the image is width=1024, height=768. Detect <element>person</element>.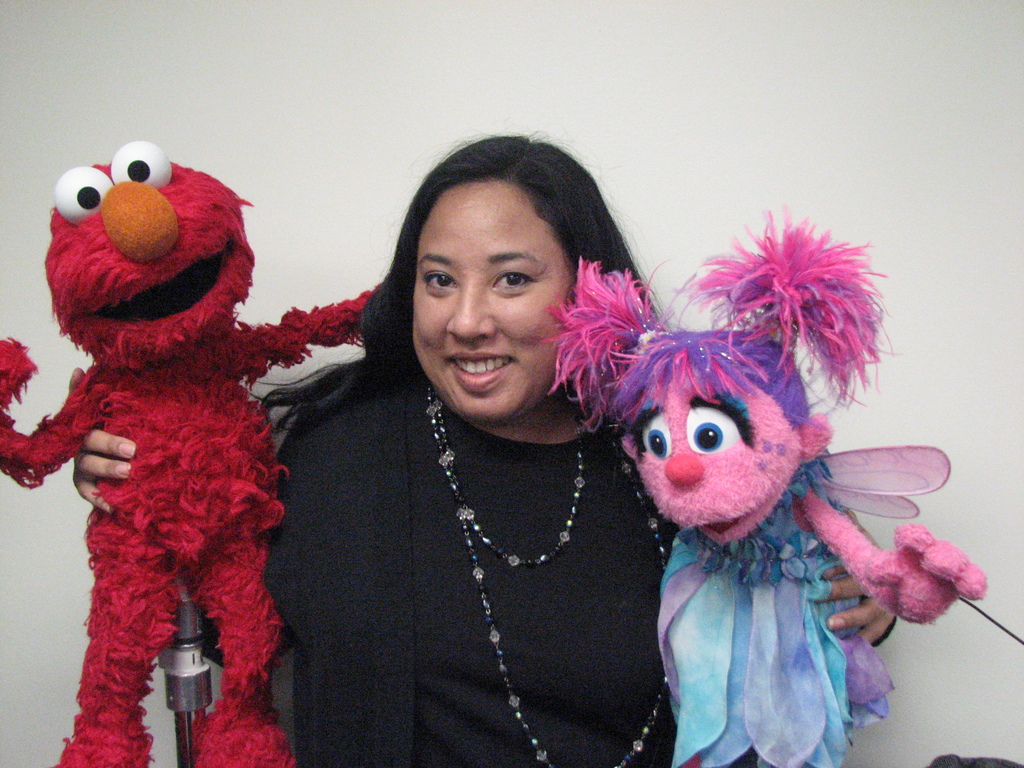
Detection: 73, 135, 900, 767.
